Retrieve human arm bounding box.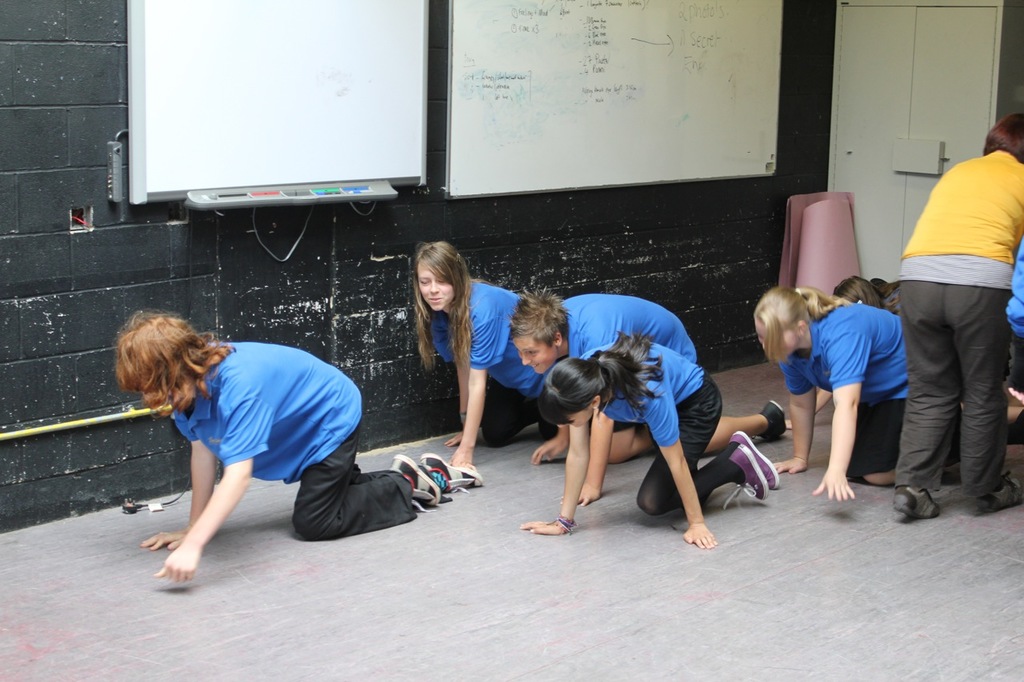
Bounding box: <box>652,377,723,549</box>.
